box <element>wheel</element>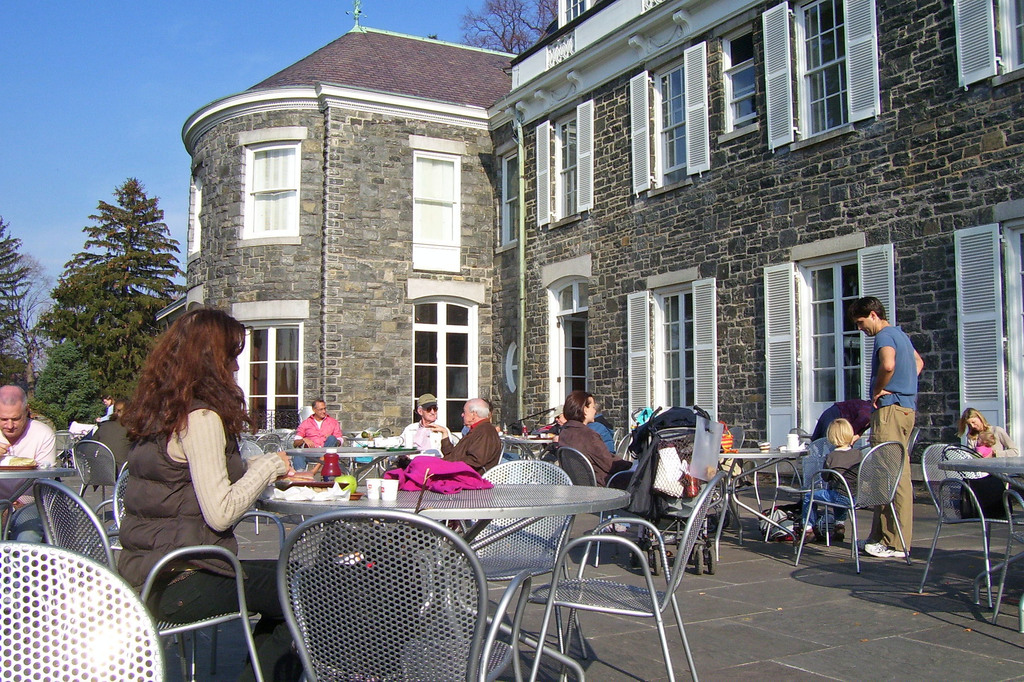
locate(707, 546, 716, 572)
